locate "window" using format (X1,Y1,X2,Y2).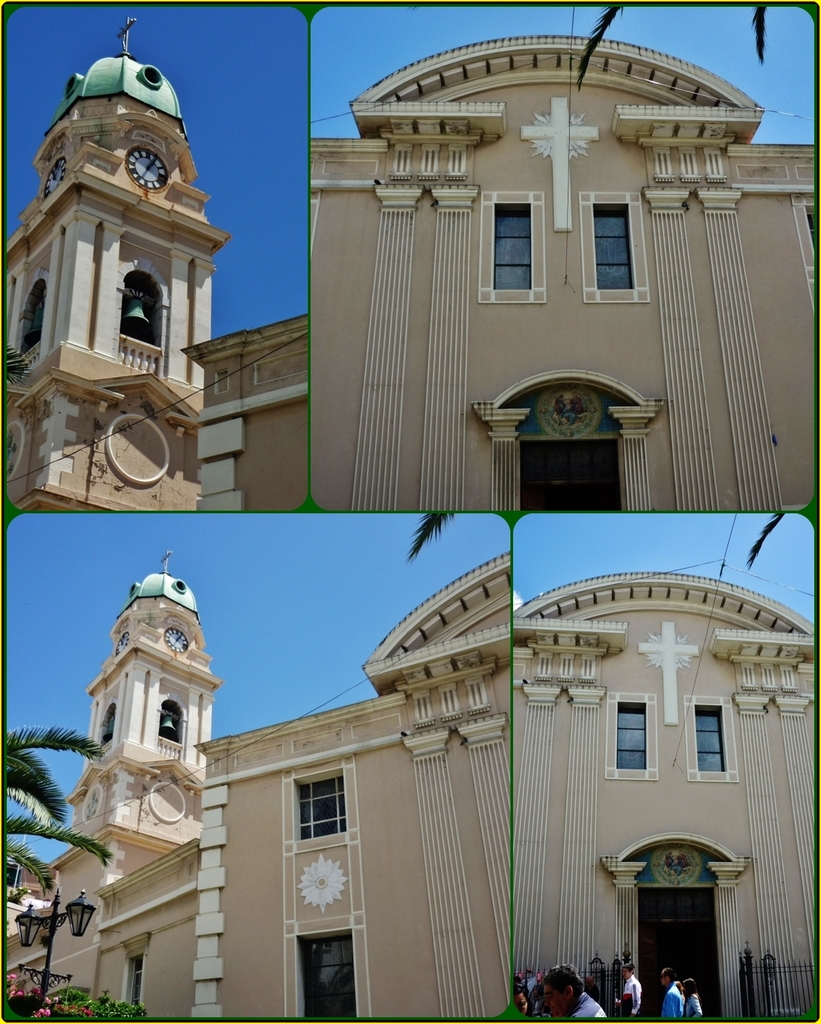
(589,199,635,295).
